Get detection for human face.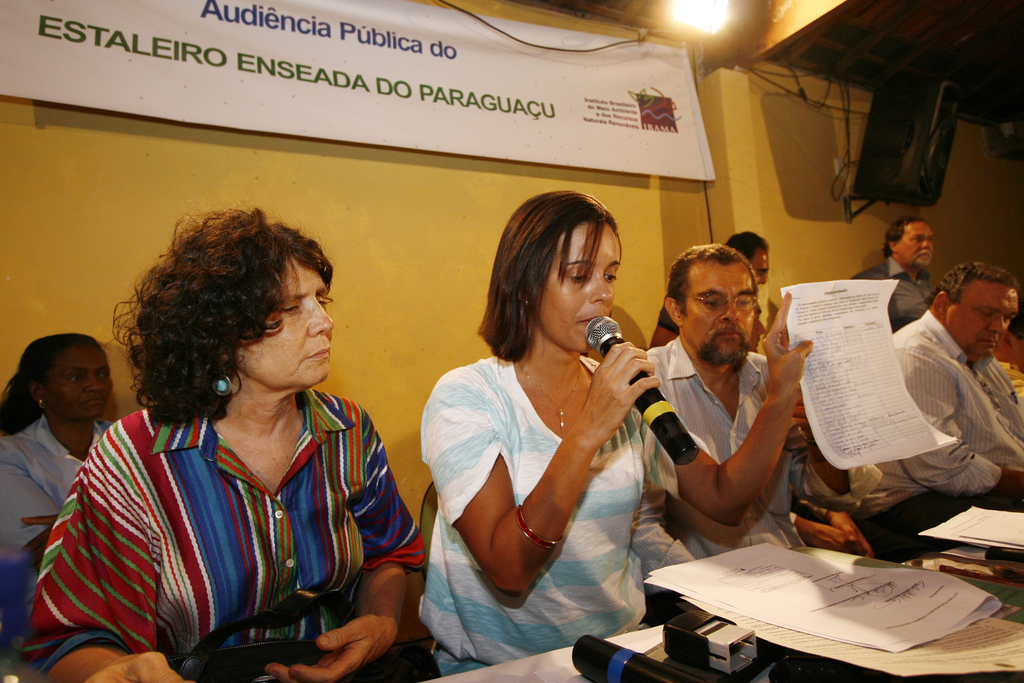
Detection: bbox=[749, 251, 770, 284].
